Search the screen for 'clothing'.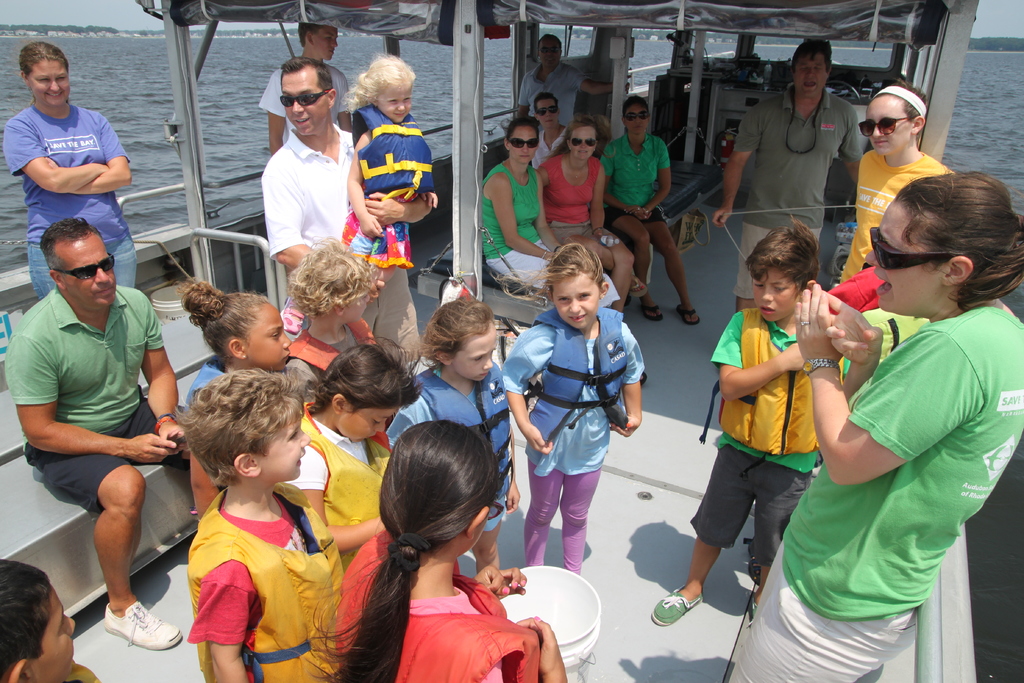
Found at left=737, top=88, right=856, bottom=294.
